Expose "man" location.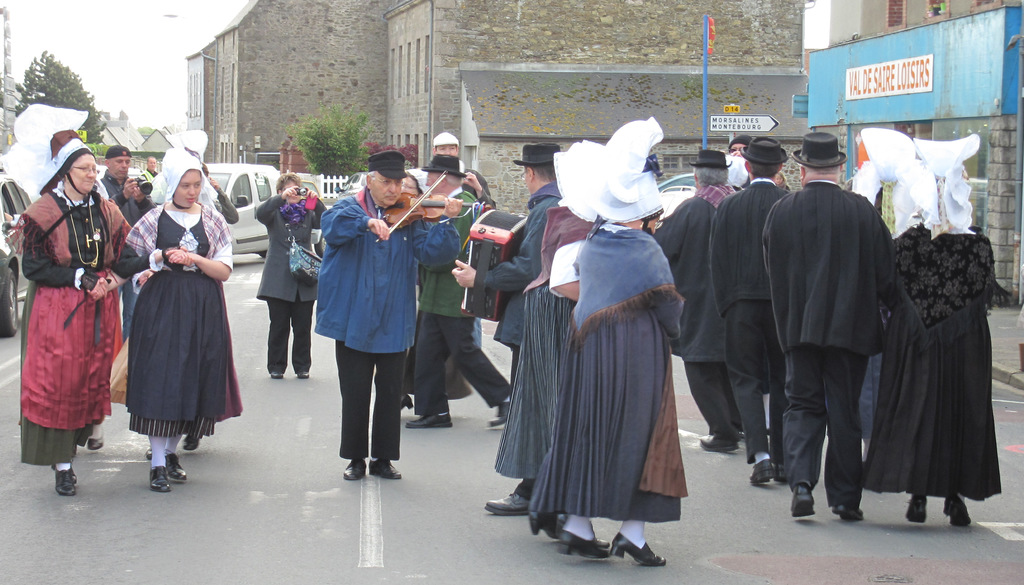
Exposed at (x1=733, y1=138, x2=911, y2=530).
